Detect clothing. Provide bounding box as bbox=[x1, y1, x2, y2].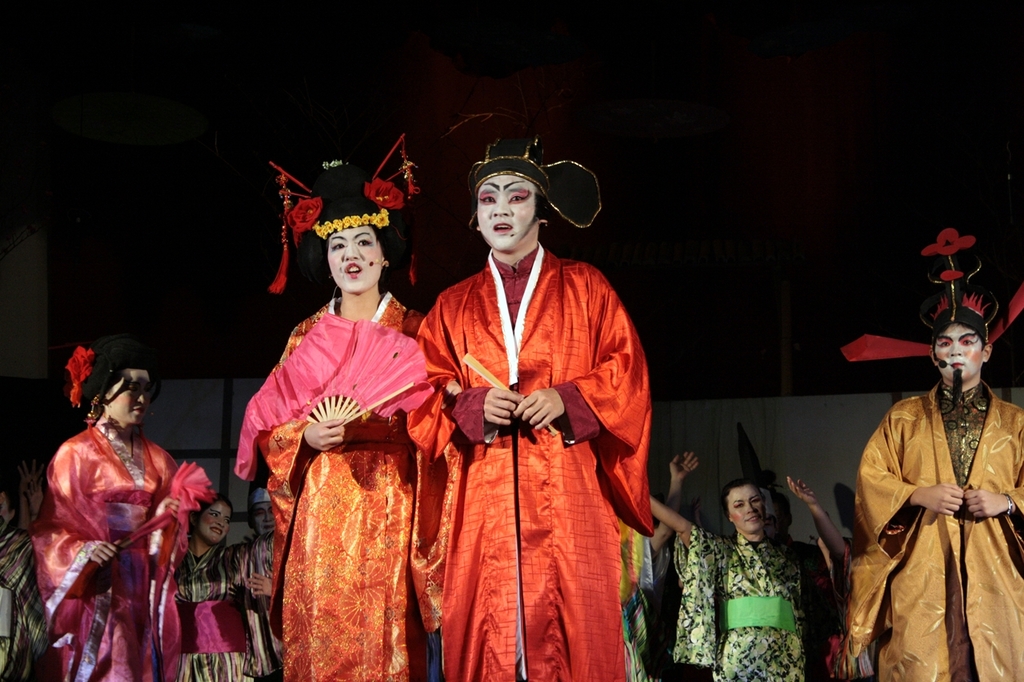
bbox=[415, 185, 658, 681].
